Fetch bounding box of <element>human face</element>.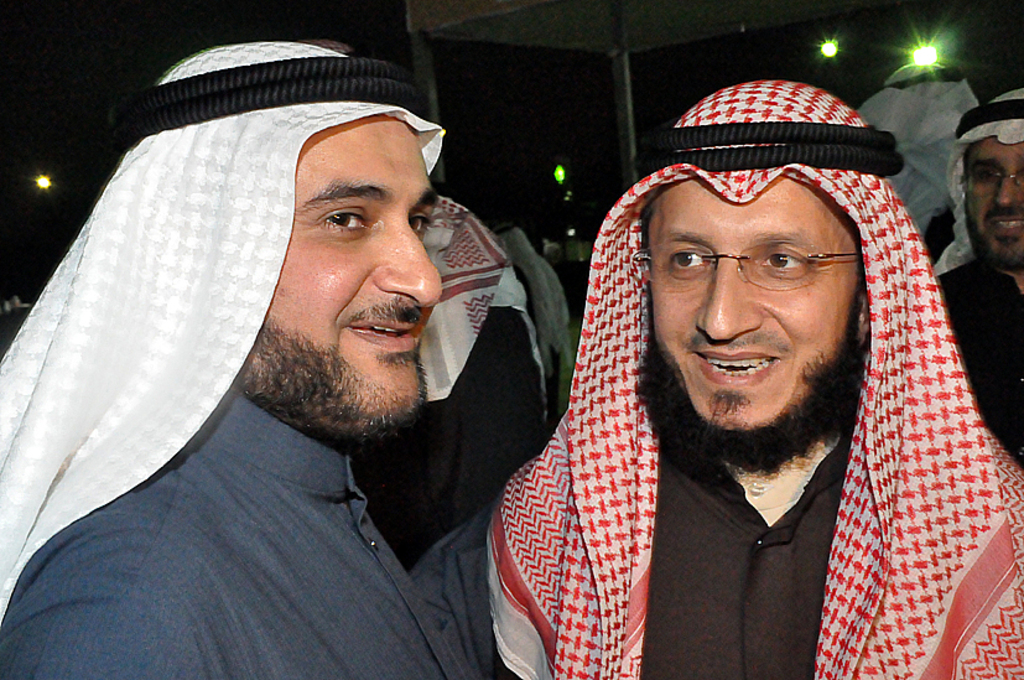
Bbox: [left=962, top=139, right=1023, bottom=268].
